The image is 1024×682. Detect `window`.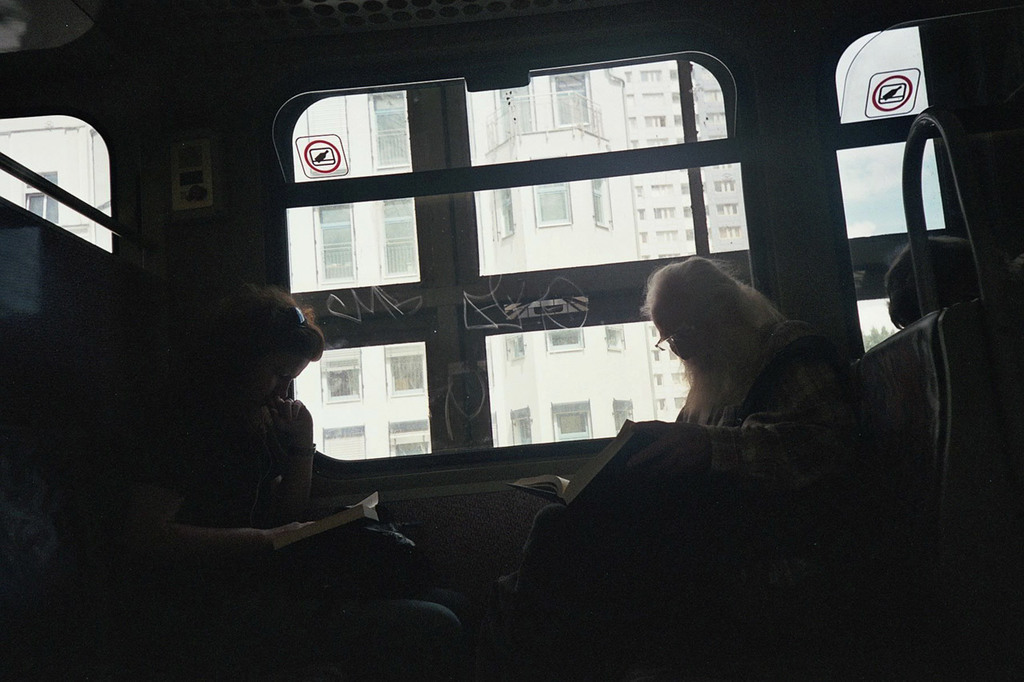
Detection: (left=322, top=428, right=363, bottom=456).
